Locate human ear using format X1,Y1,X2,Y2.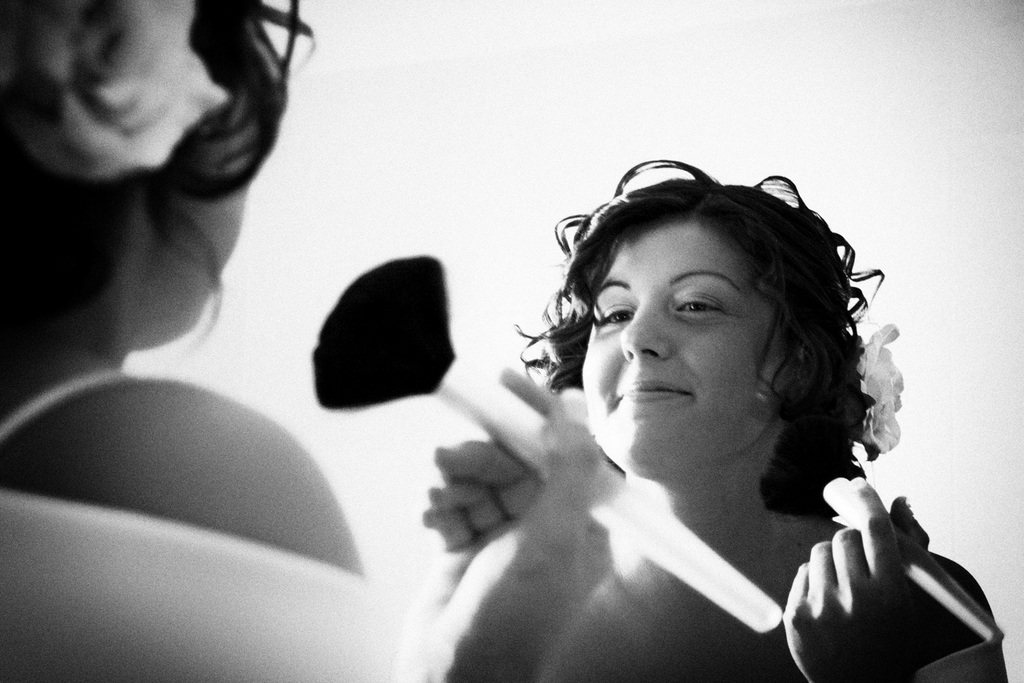
760,357,794,394.
